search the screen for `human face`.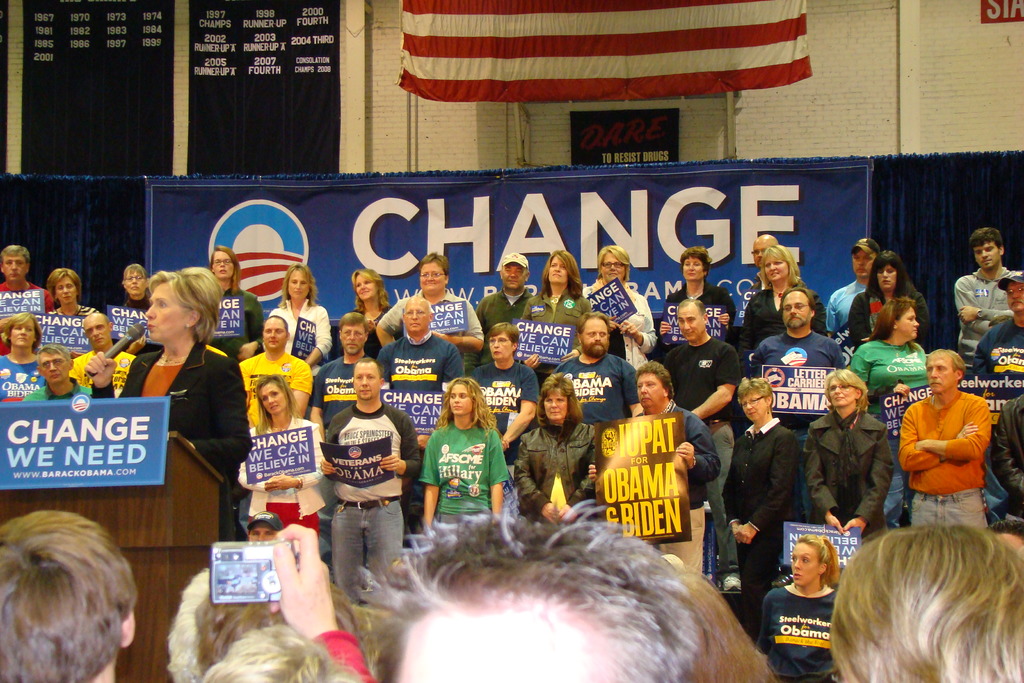
Found at l=342, t=324, r=365, b=352.
